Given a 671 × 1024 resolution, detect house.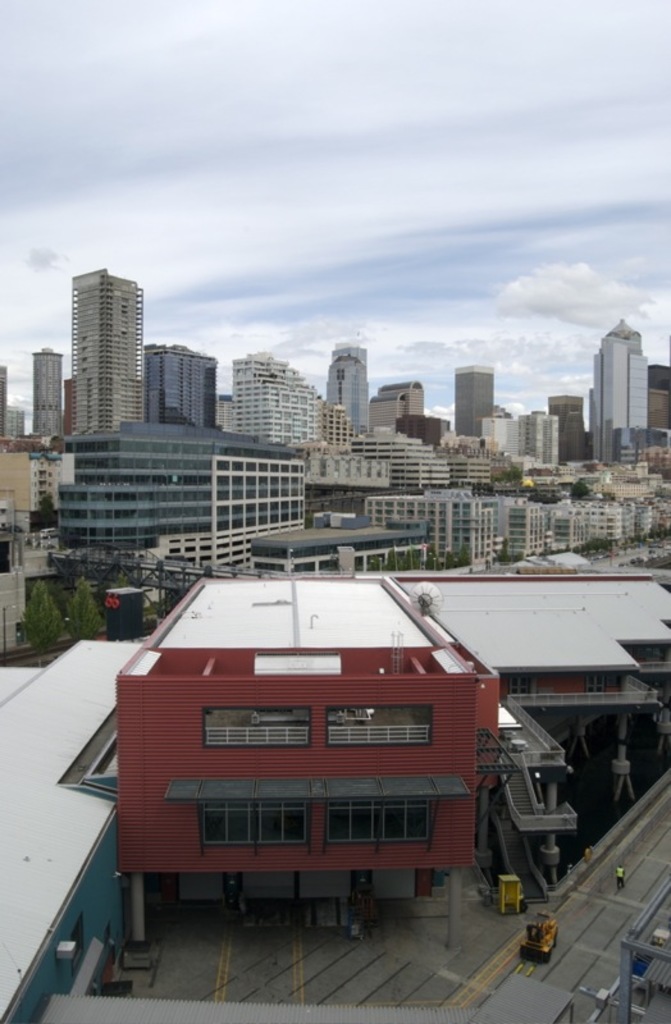
locate(517, 413, 554, 477).
